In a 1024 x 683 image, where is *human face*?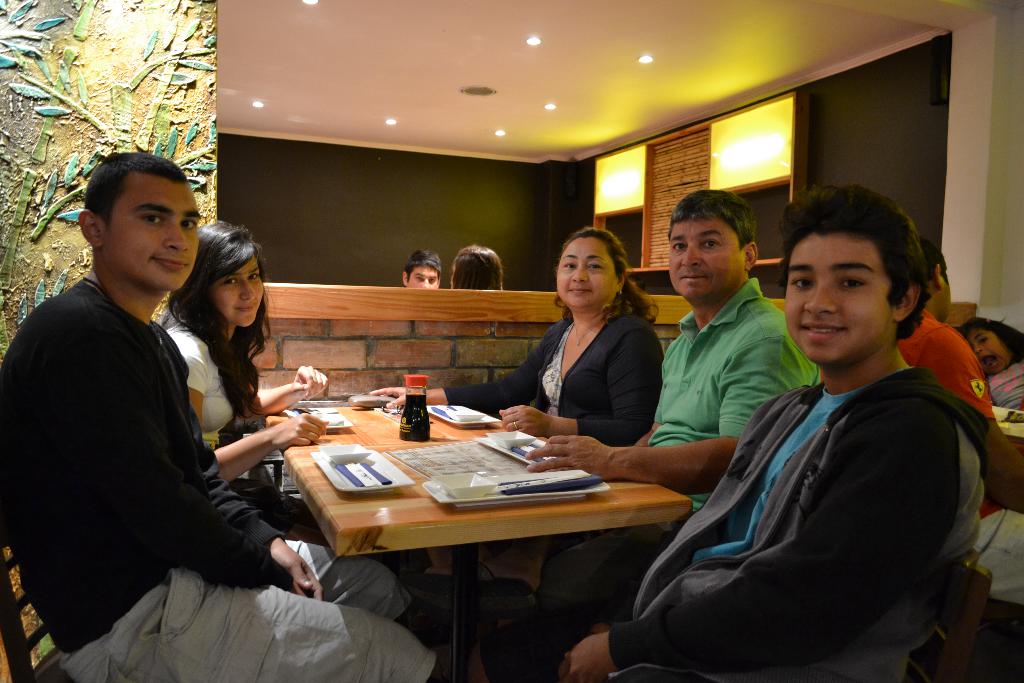
box(964, 333, 1011, 368).
